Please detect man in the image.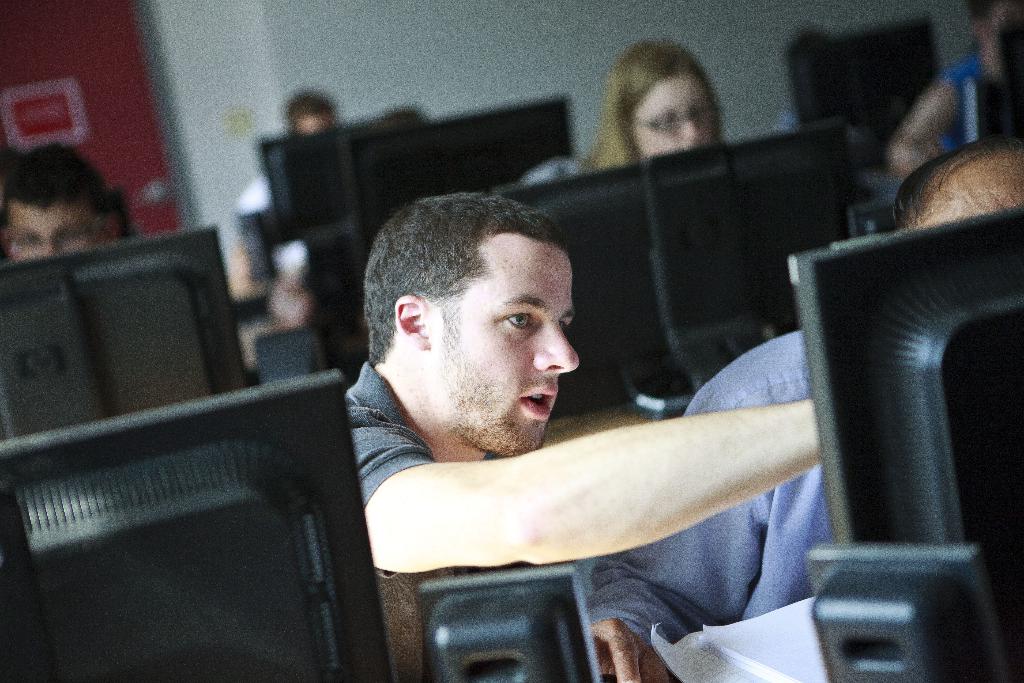
detection(584, 138, 1023, 682).
